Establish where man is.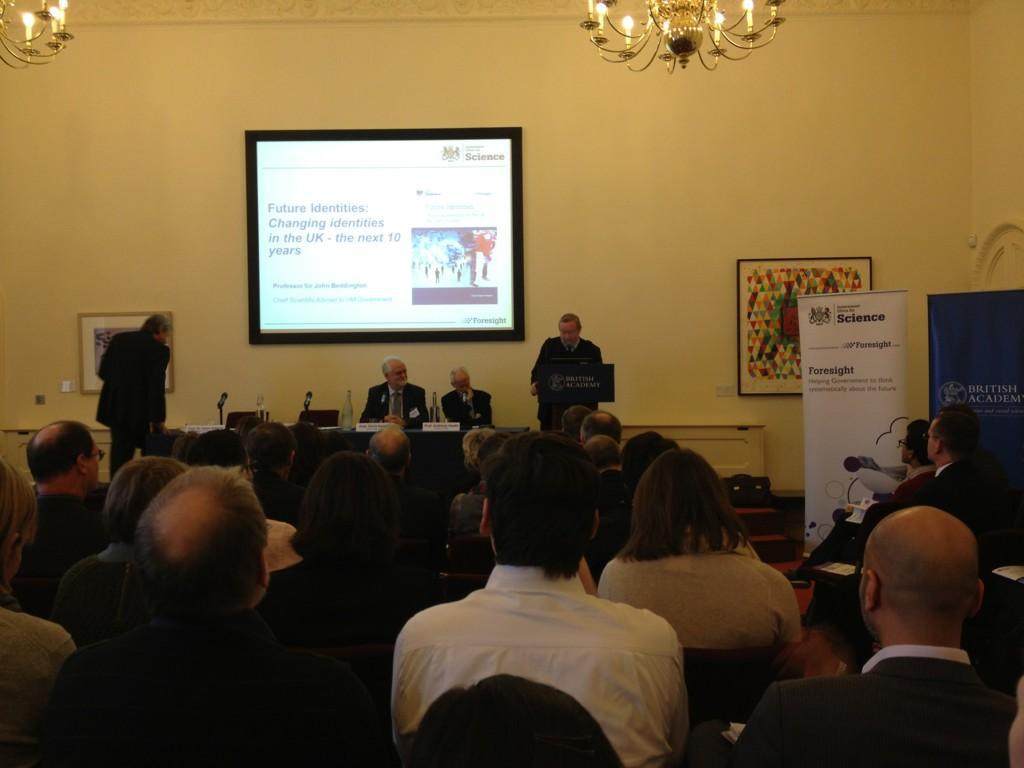
Established at {"left": 39, "top": 449, "right": 388, "bottom": 759}.
